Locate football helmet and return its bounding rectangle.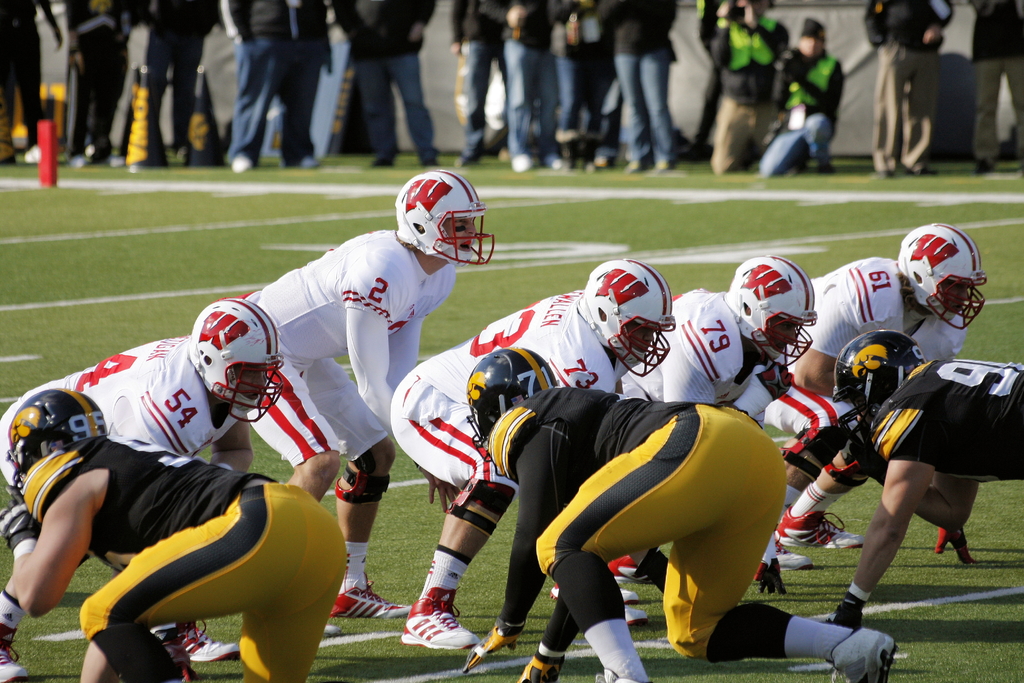
bbox=[728, 257, 821, 366].
